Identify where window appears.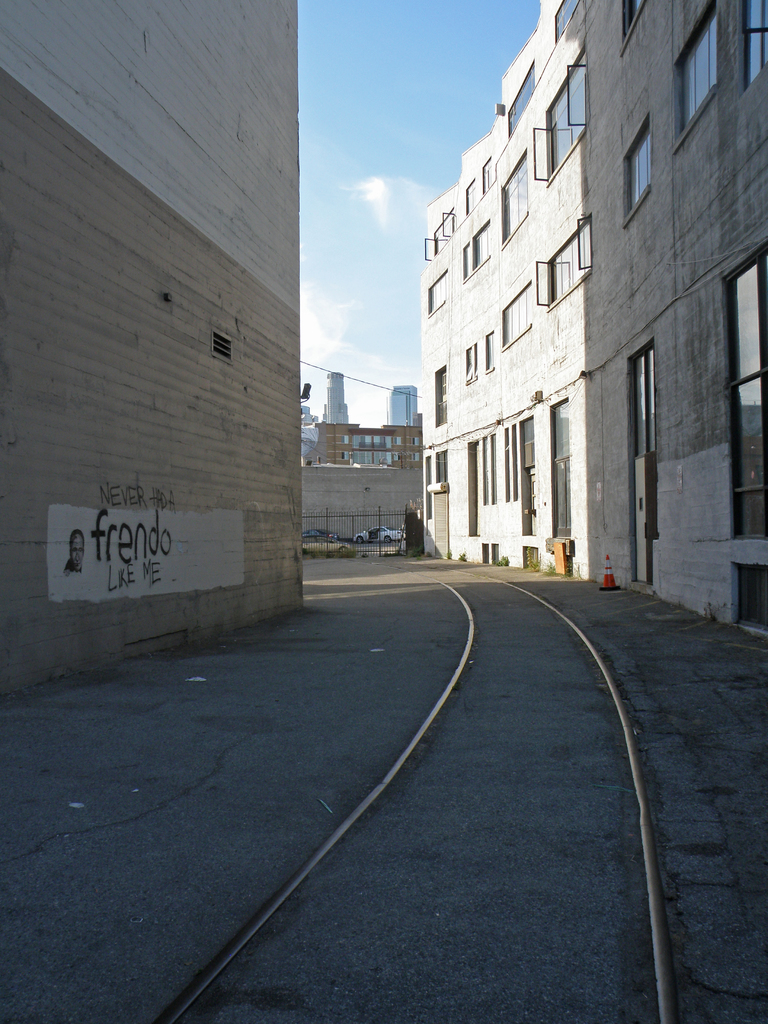
Appears at rect(671, 0, 725, 109).
